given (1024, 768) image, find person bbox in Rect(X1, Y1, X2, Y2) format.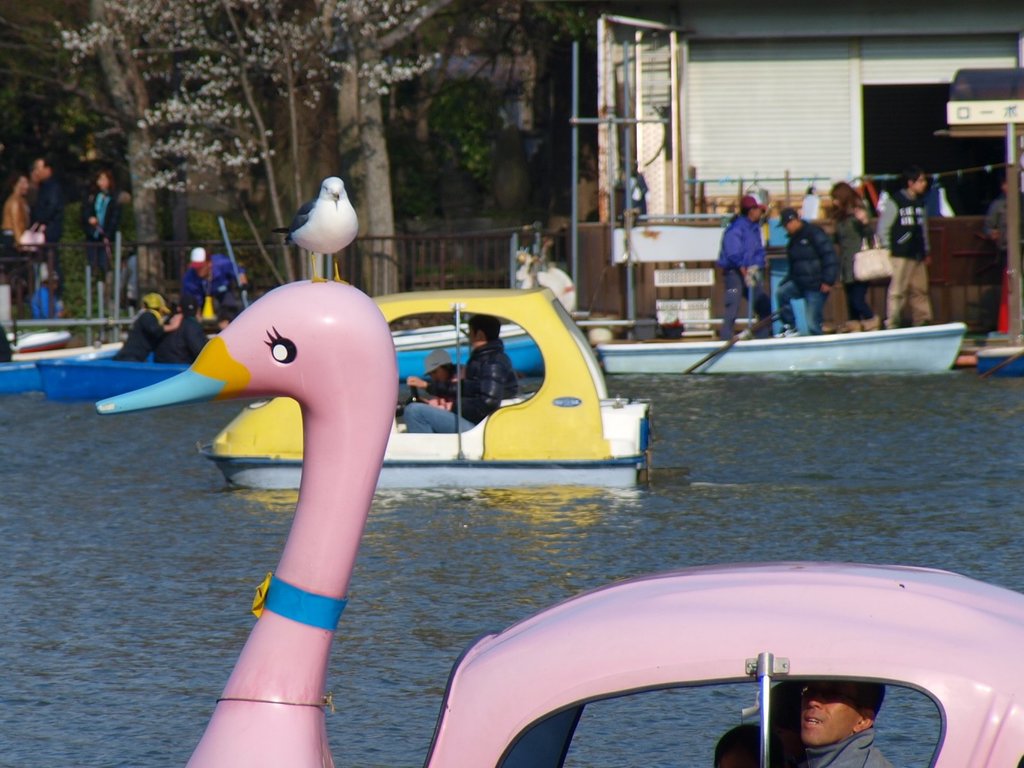
Rect(876, 175, 929, 327).
